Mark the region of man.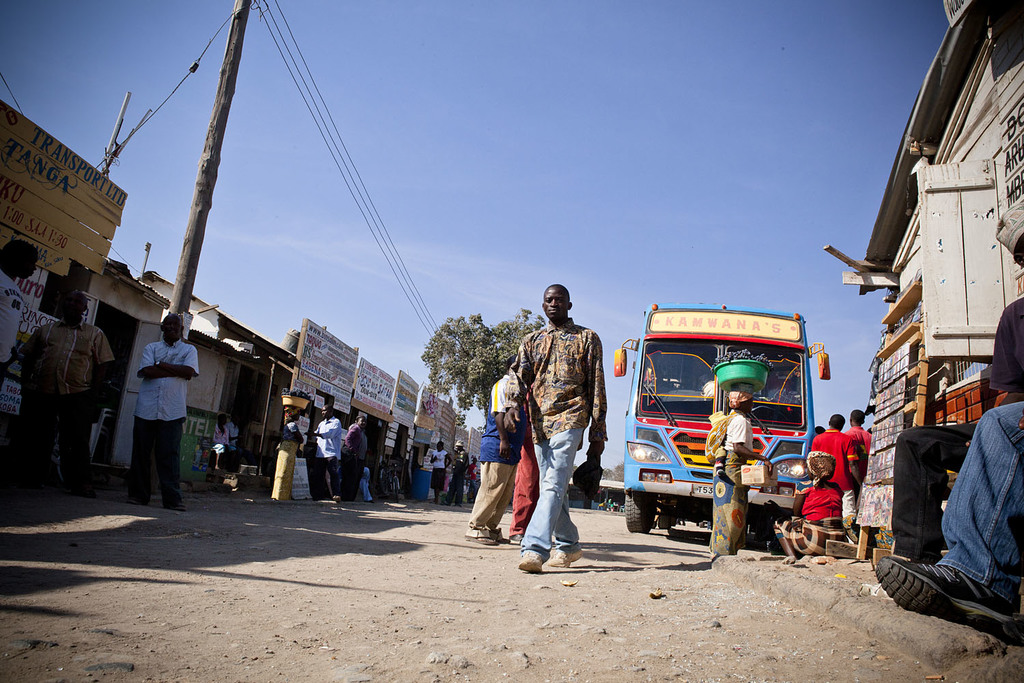
Region: x1=894, y1=202, x2=1023, y2=566.
